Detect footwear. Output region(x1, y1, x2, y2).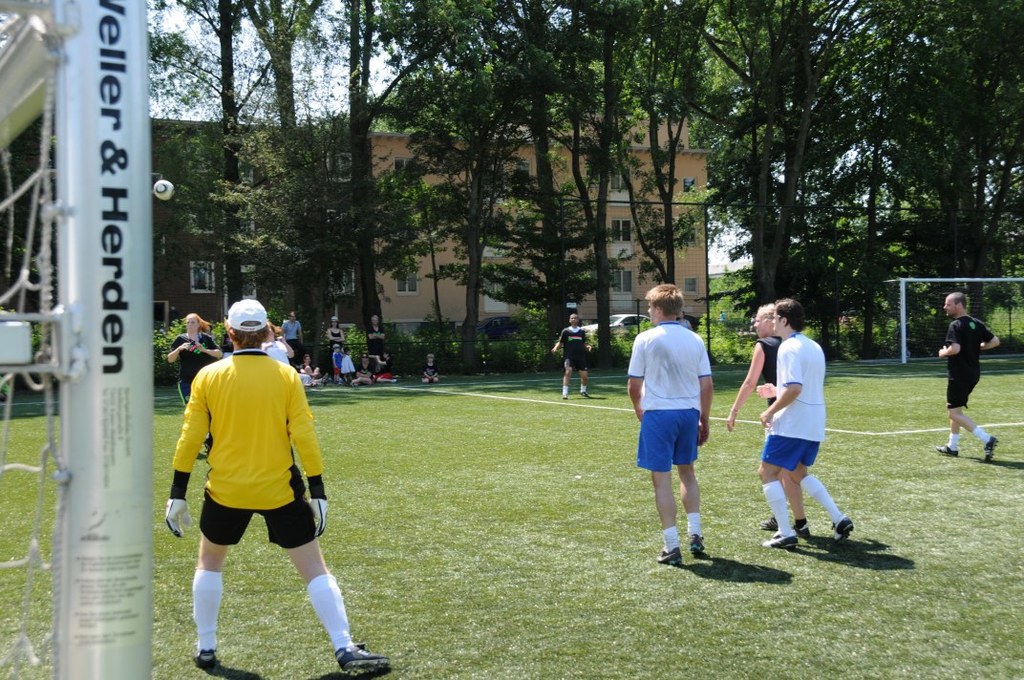
region(576, 392, 587, 399).
